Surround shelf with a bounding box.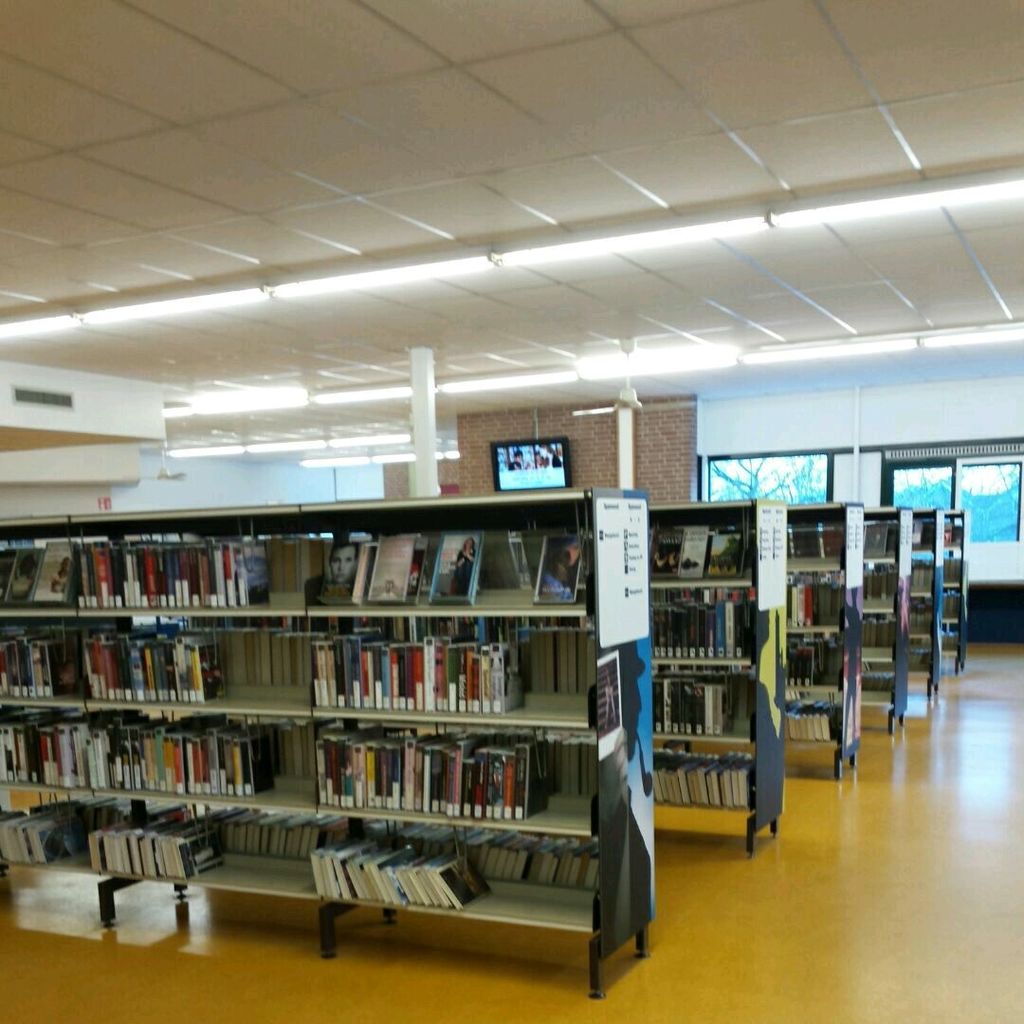
(649,497,786,857).
